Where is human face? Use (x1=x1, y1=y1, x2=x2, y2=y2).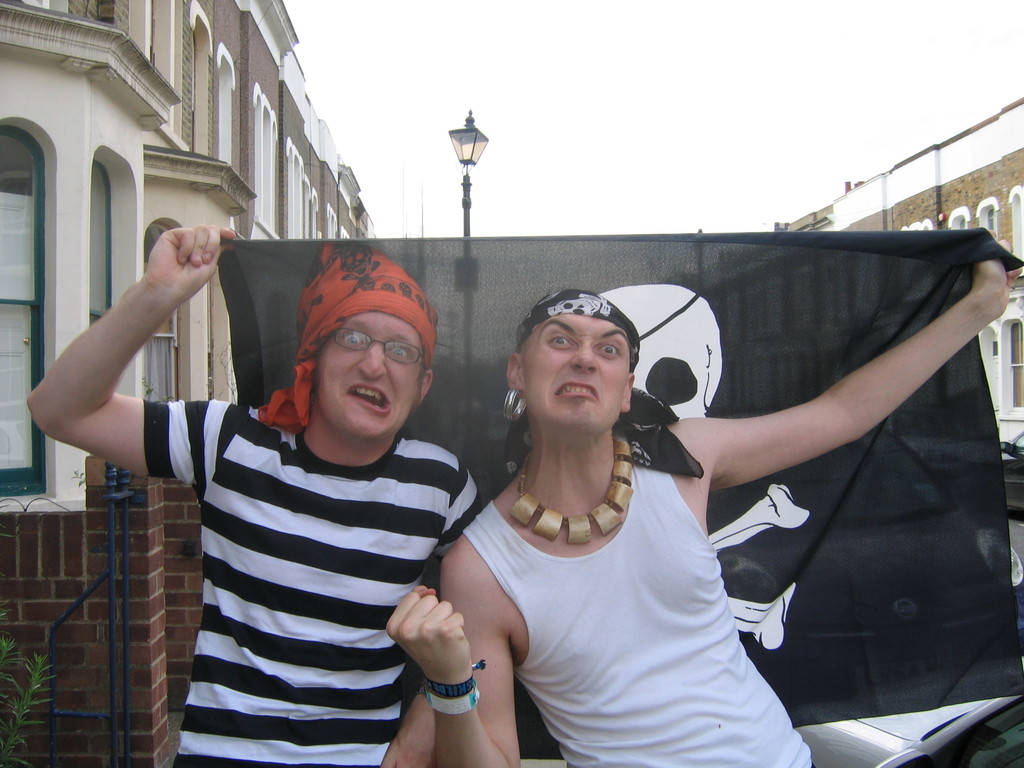
(x1=322, y1=308, x2=426, y2=434).
